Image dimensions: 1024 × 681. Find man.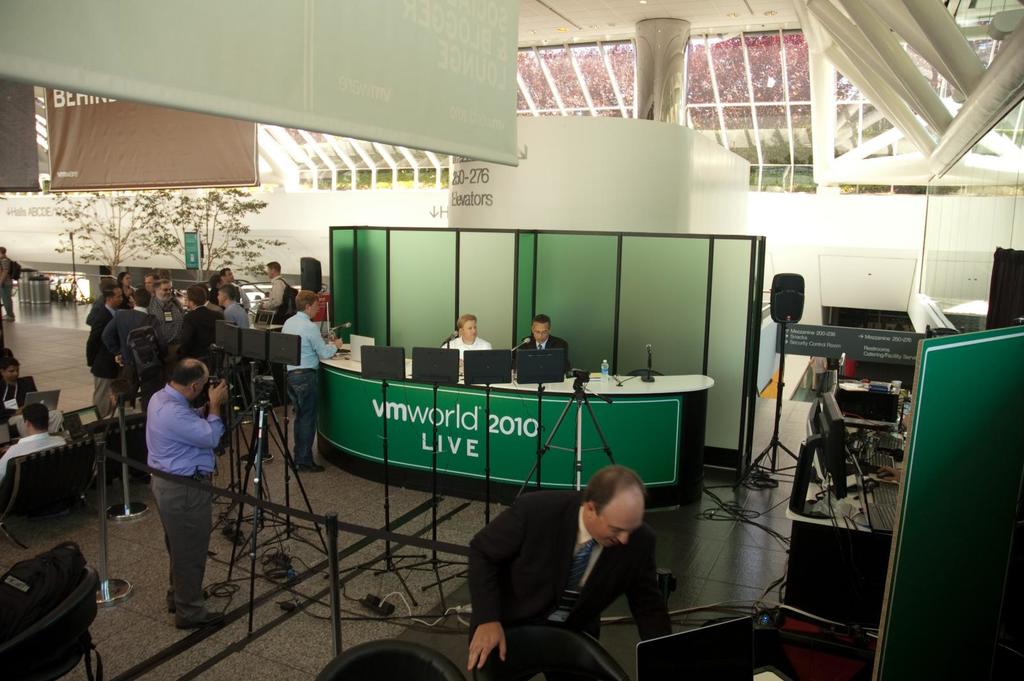
locate(173, 284, 218, 361).
